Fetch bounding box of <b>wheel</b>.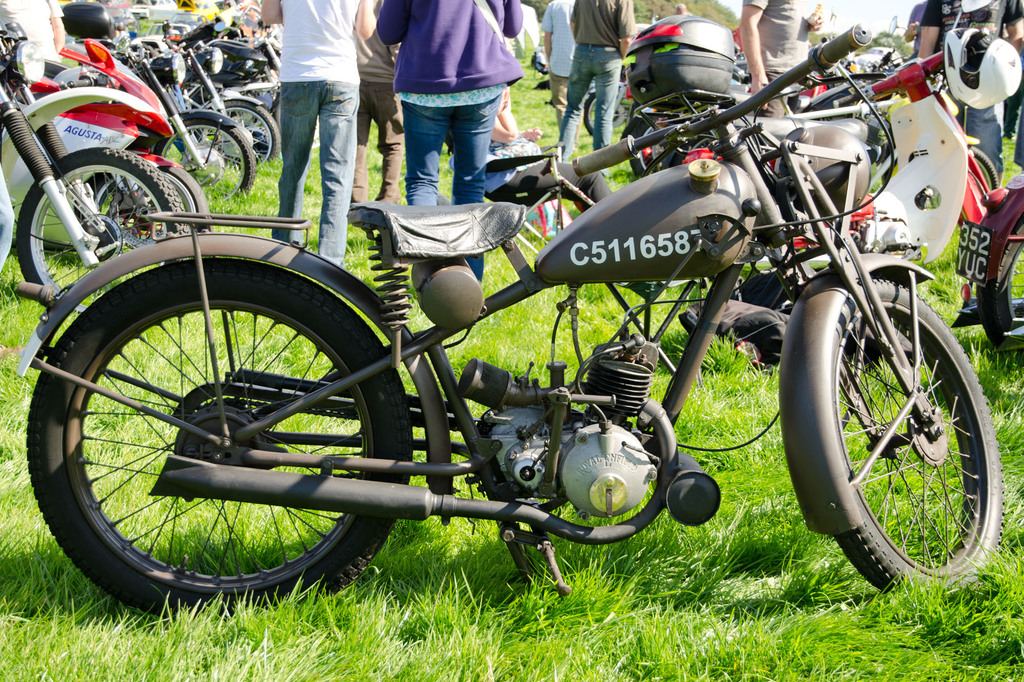
Bbox: bbox(815, 262, 991, 582).
